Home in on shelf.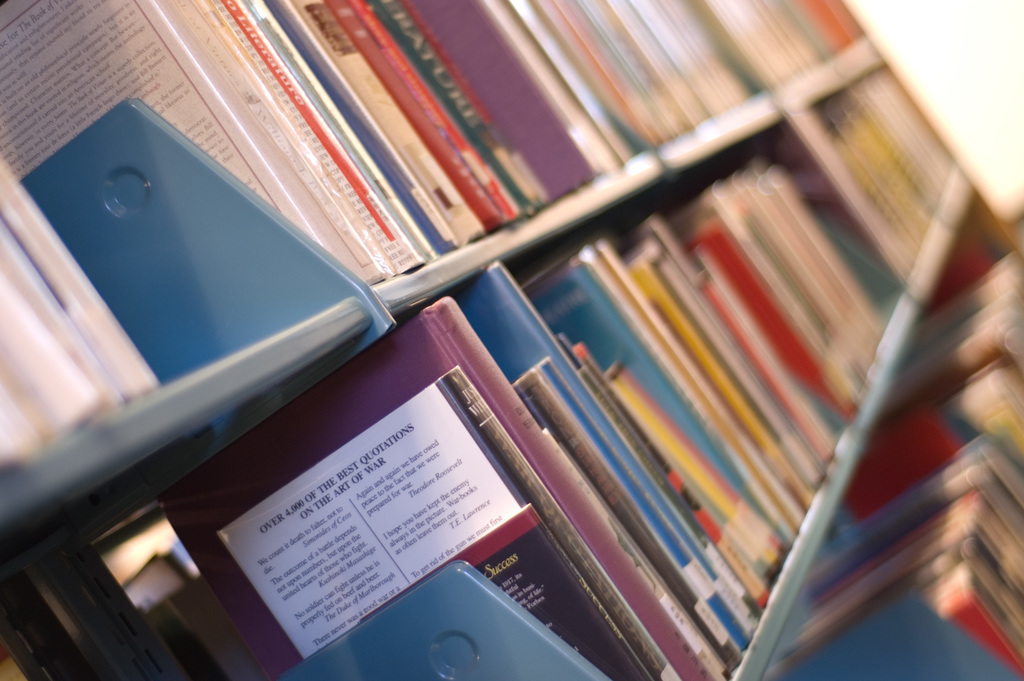
Homed in at left=0, top=0, right=1023, bottom=680.
